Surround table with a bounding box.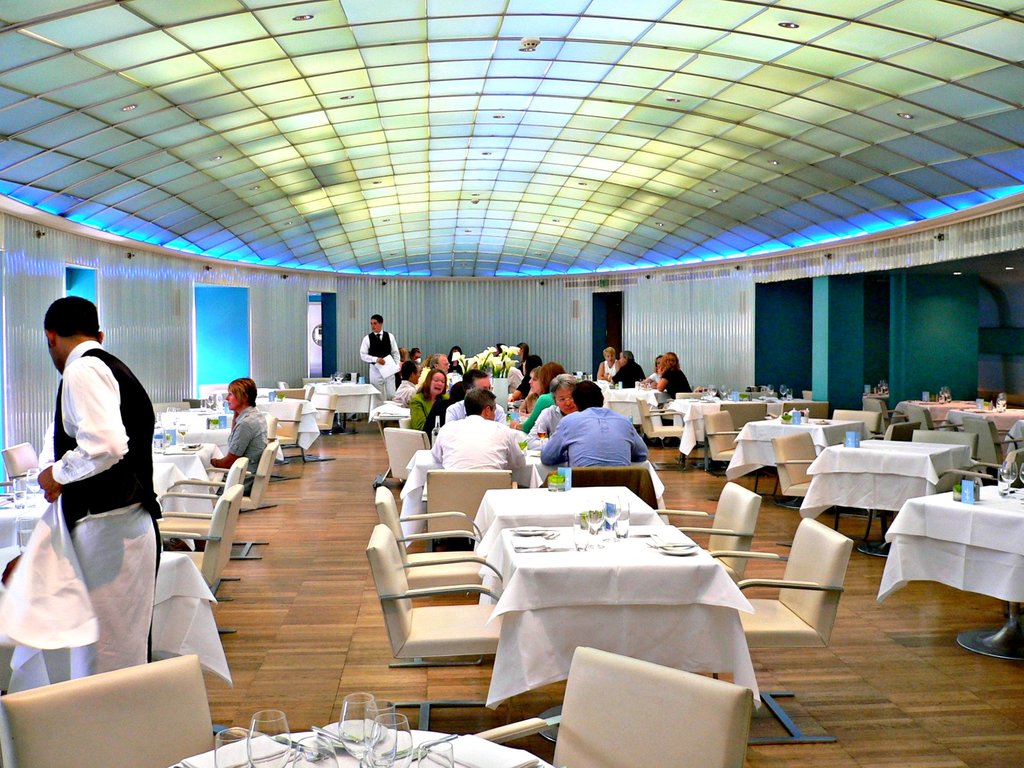
x1=0 y1=490 x2=63 y2=545.
